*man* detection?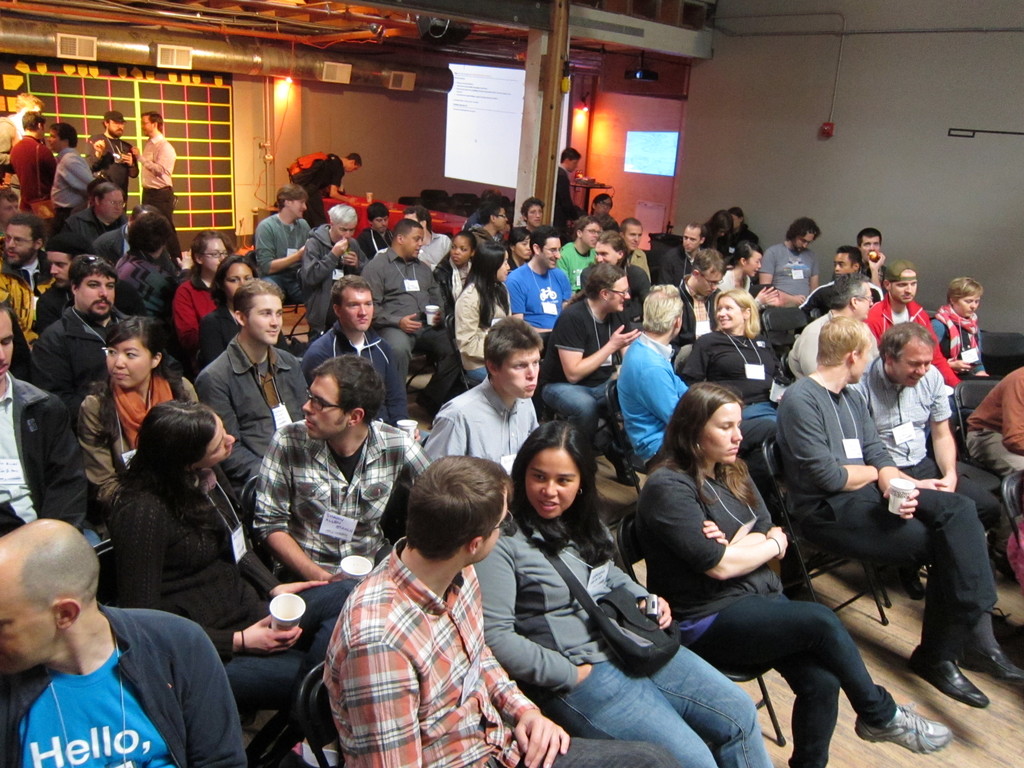
select_region(407, 204, 452, 269)
